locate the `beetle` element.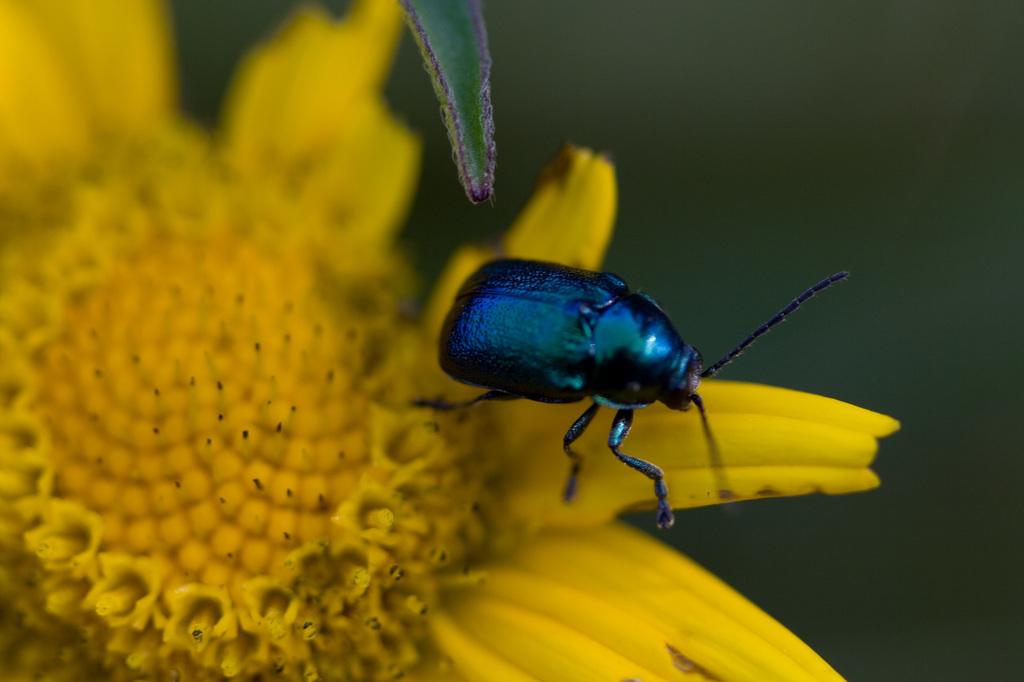
Element bbox: crop(421, 249, 878, 543).
